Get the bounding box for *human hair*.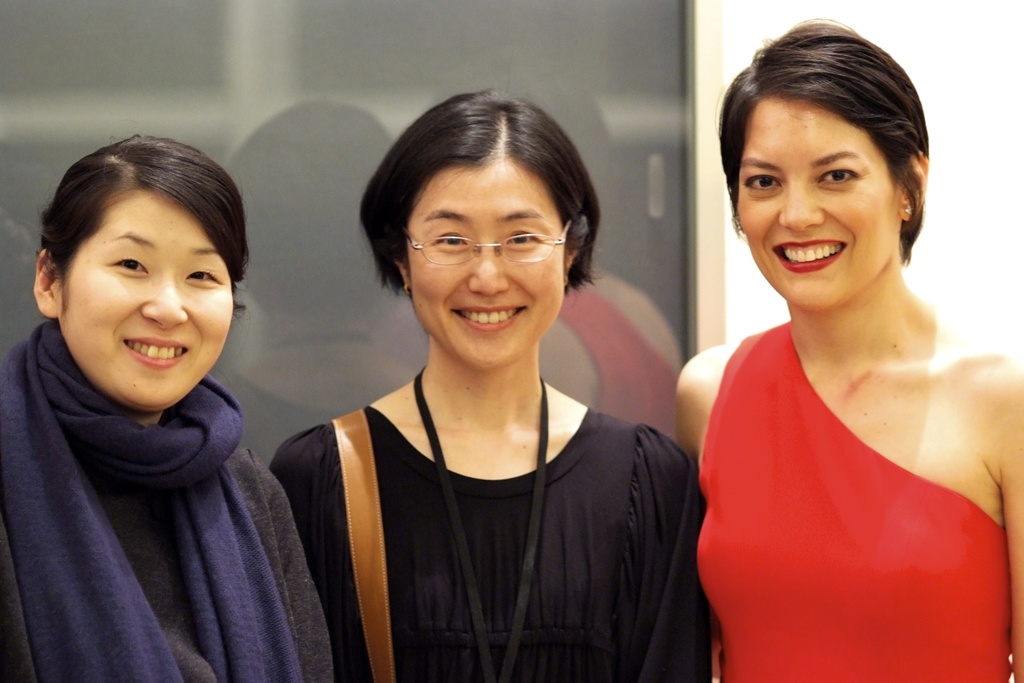
{"x1": 33, "y1": 134, "x2": 251, "y2": 313}.
